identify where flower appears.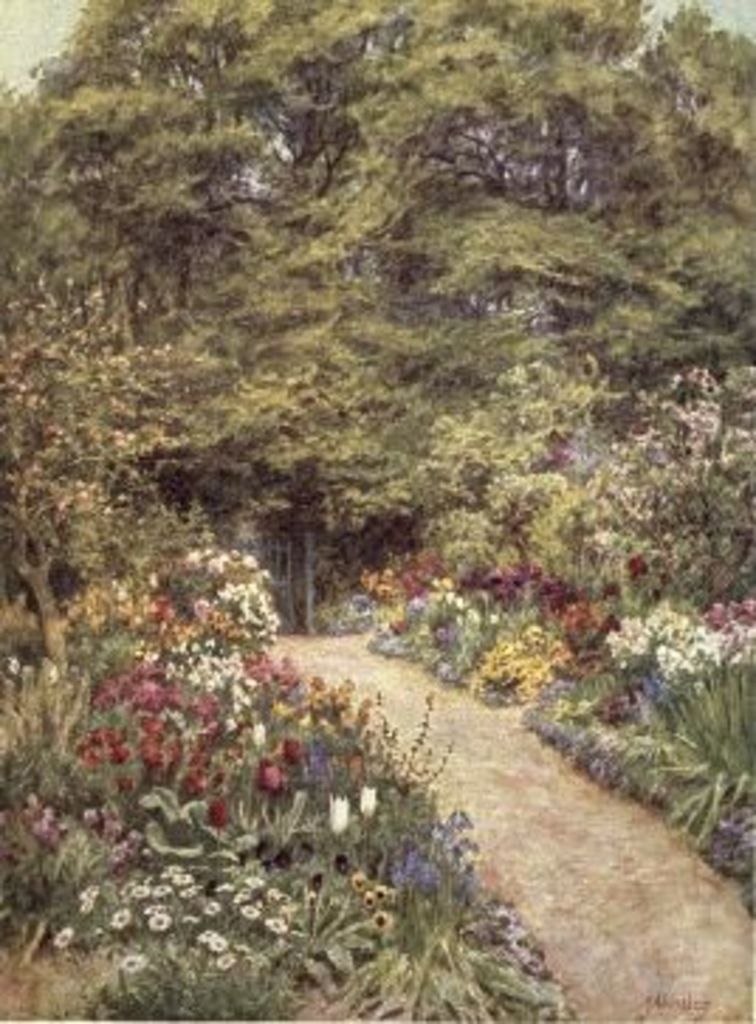
Appears at l=209, t=903, r=220, b=911.
